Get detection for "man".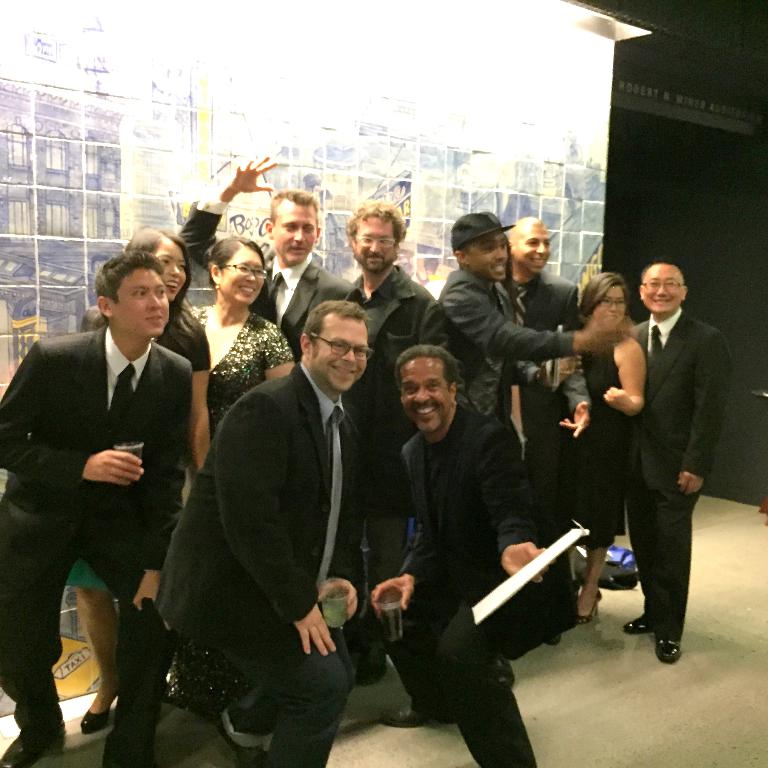
Detection: (left=435, top=205, right=614, bottom=410).
